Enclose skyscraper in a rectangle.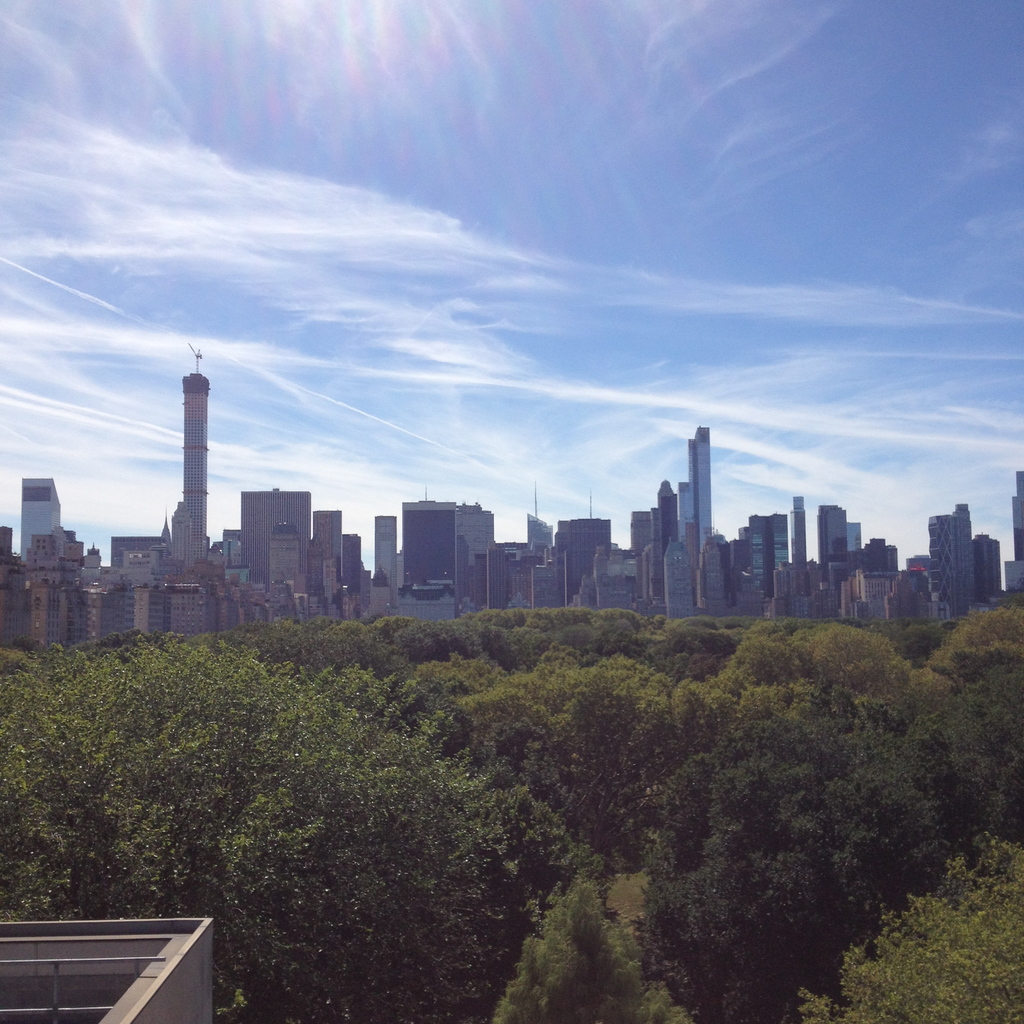
left=997, top=559, right=1023, bottom=599.
